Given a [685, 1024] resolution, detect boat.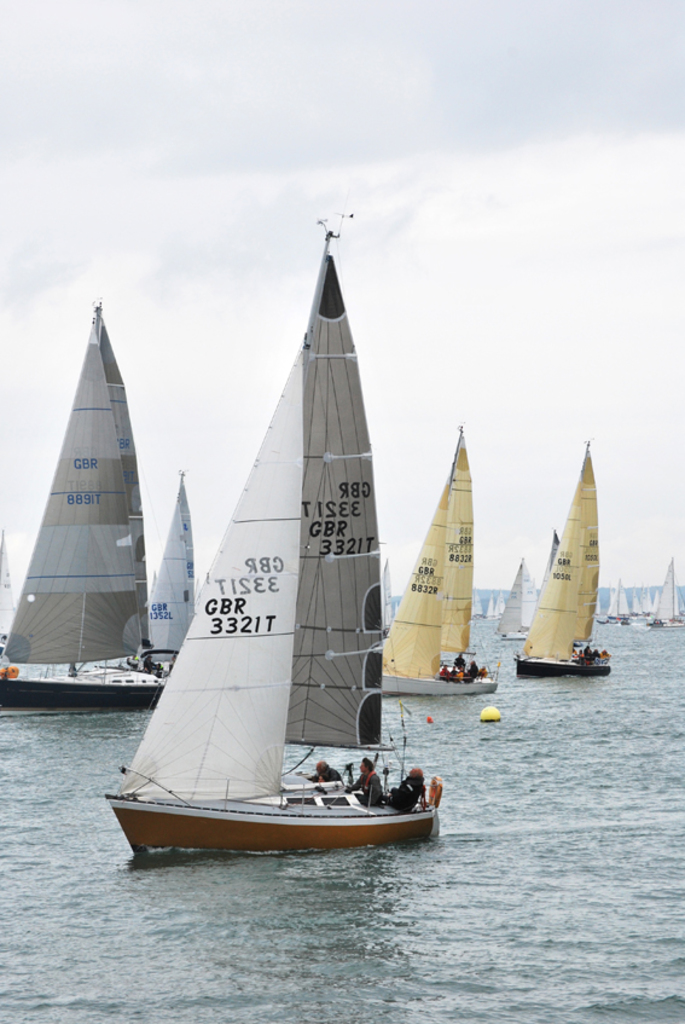
517 446 605 679.
